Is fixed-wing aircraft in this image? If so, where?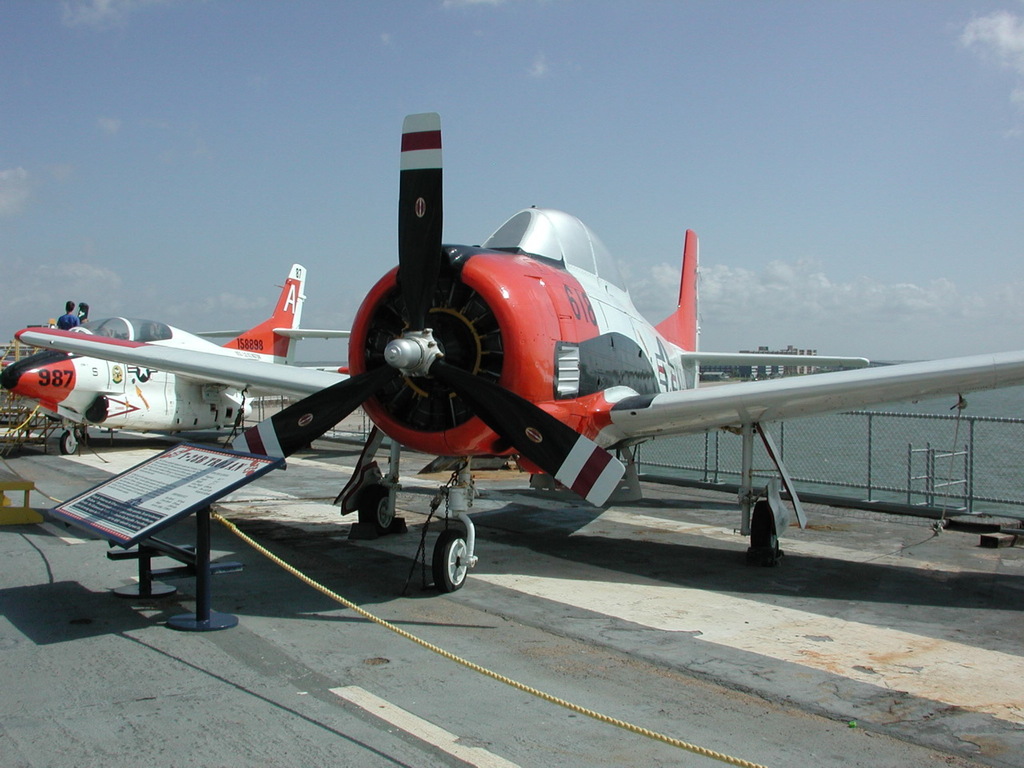
Yes, at x1=14 y1=112 x2=1023 y2=586.
